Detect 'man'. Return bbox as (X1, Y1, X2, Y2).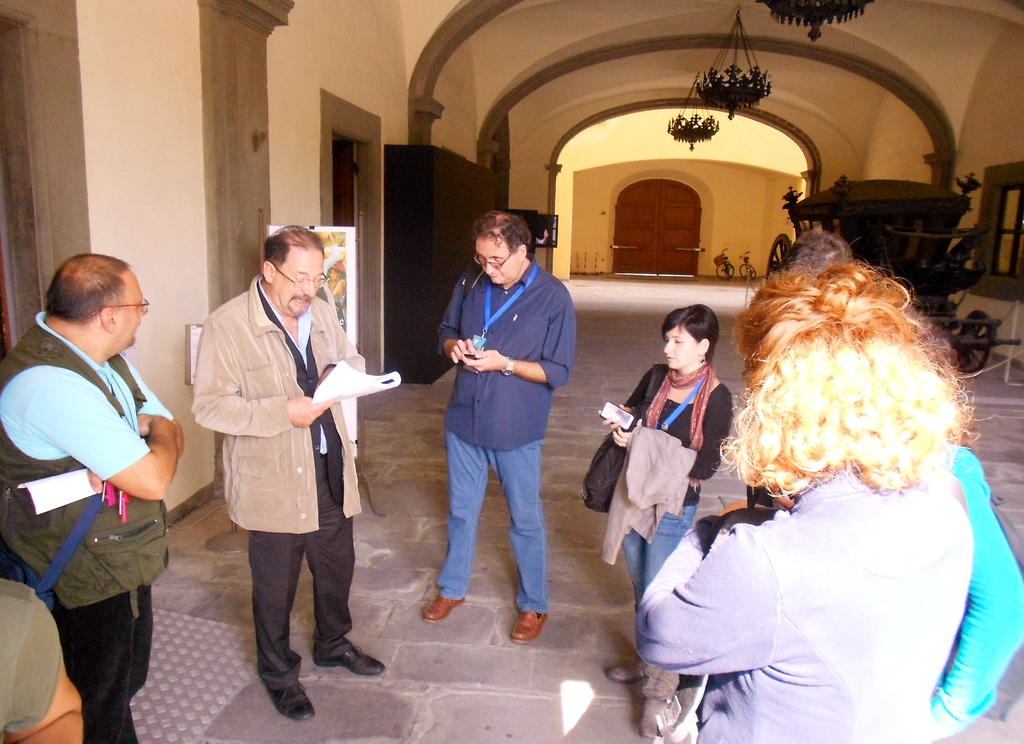
(436, 211, 575, 645).
